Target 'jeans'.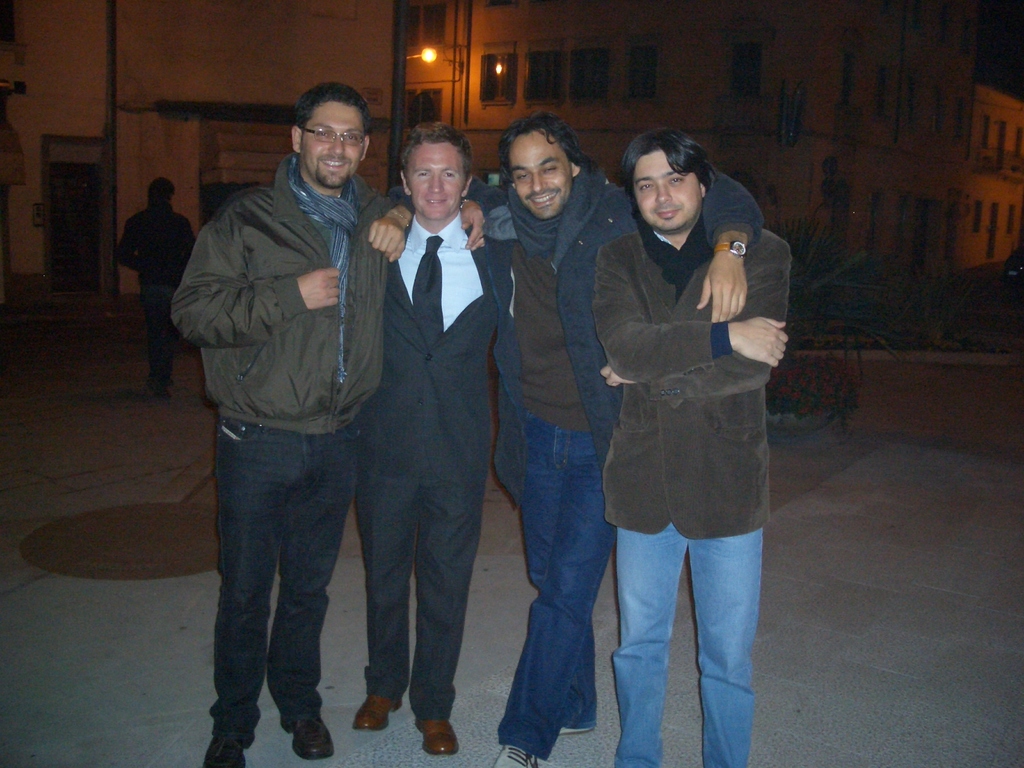
Target region: Rect(612, 524, 760, 767).
